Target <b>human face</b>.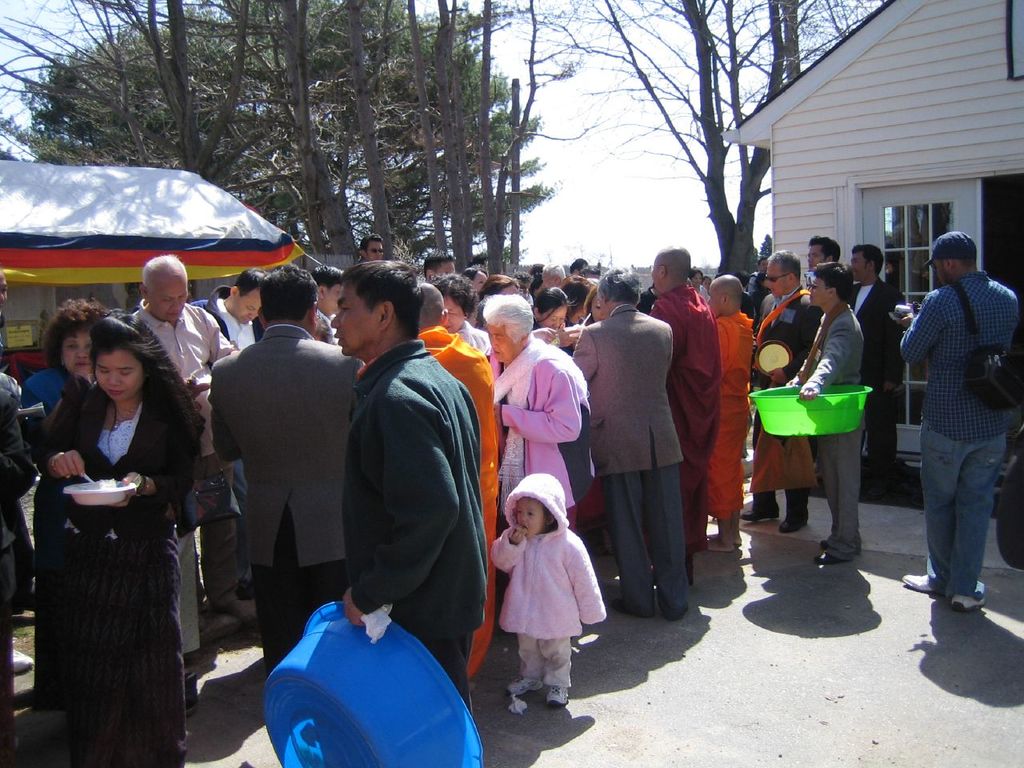
Target region: bbox=[807, 245, 823, 266].
